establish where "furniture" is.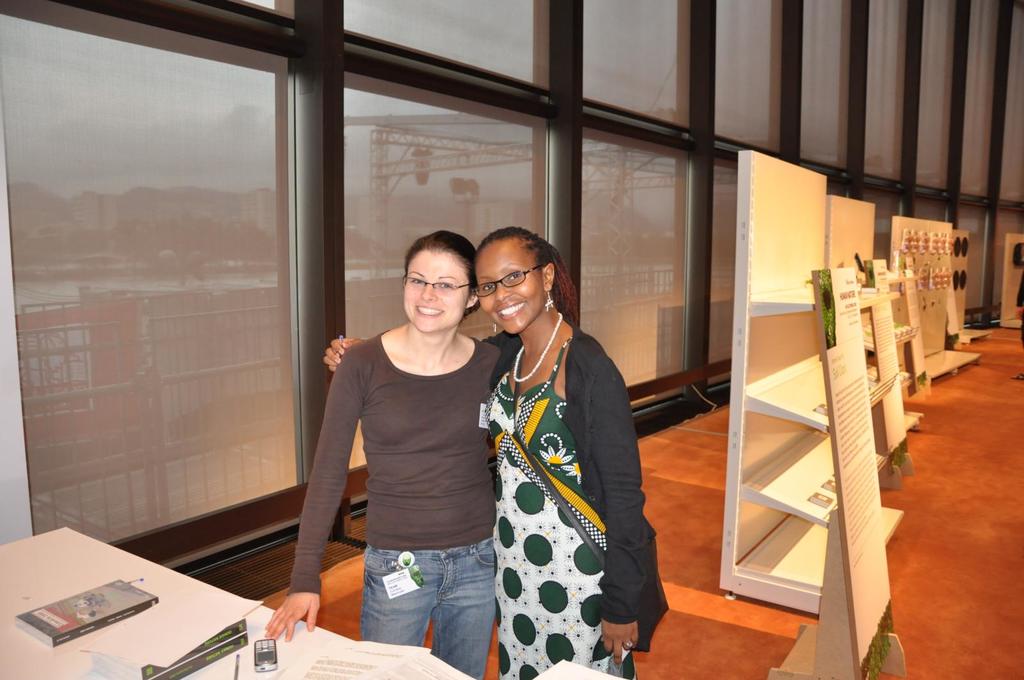
Established at <box>0,523,359,679</box>.
